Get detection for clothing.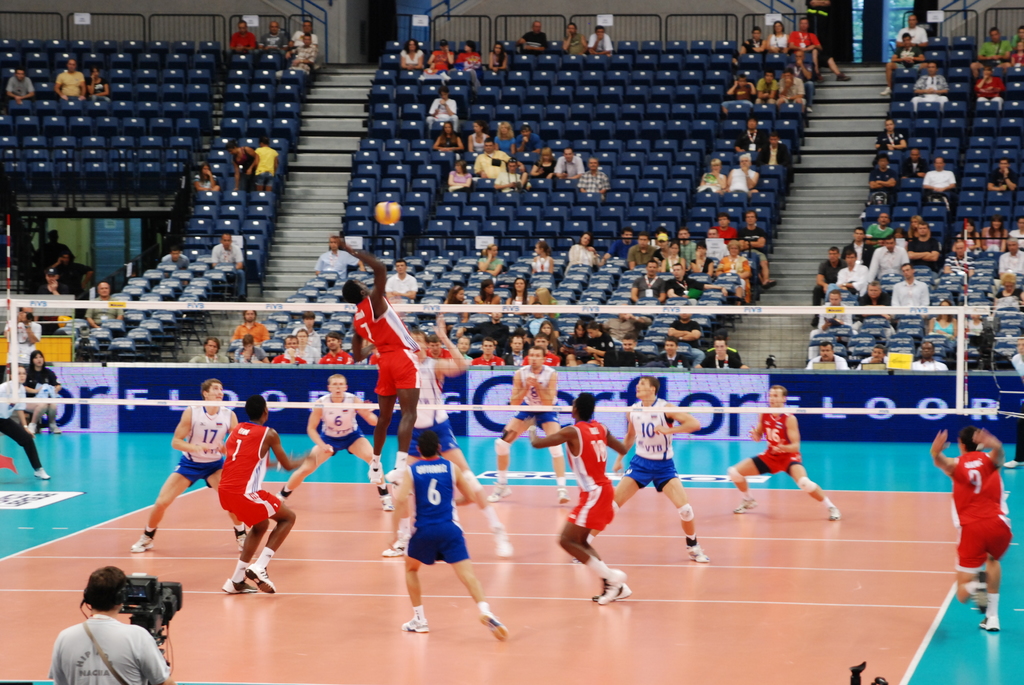
Detection: (401, 49, 420, 65).
